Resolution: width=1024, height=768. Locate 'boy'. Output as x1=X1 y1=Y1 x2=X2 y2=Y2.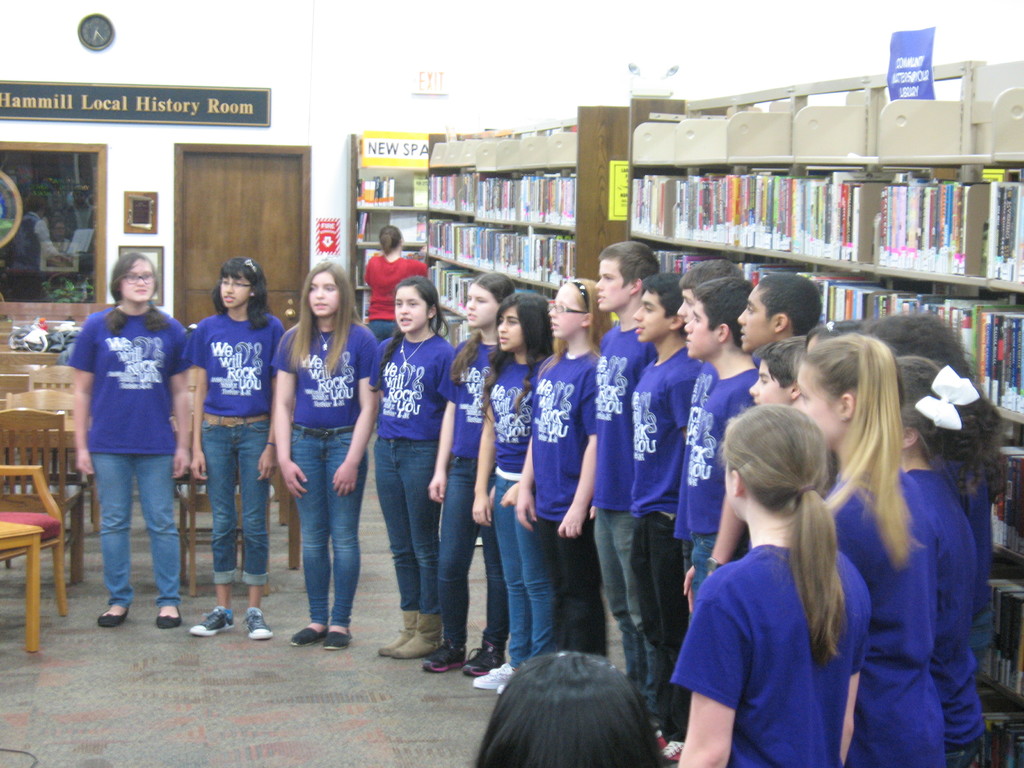
x1=748 y1=336 x2=808 y2=404.
